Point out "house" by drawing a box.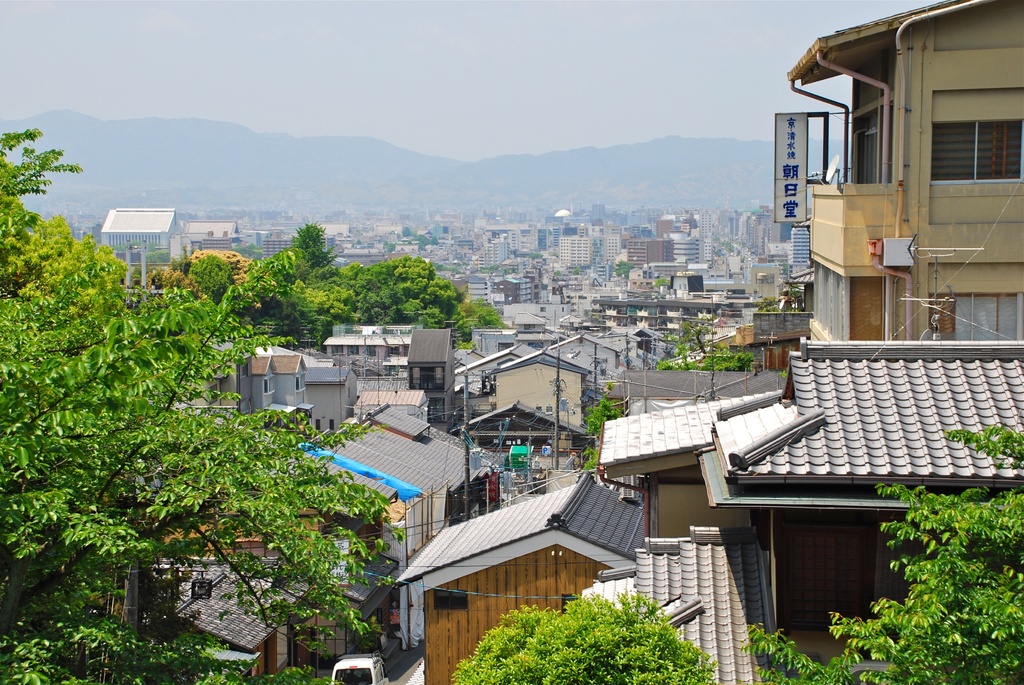
[left=303, top=395, right=477, bottom=566].
